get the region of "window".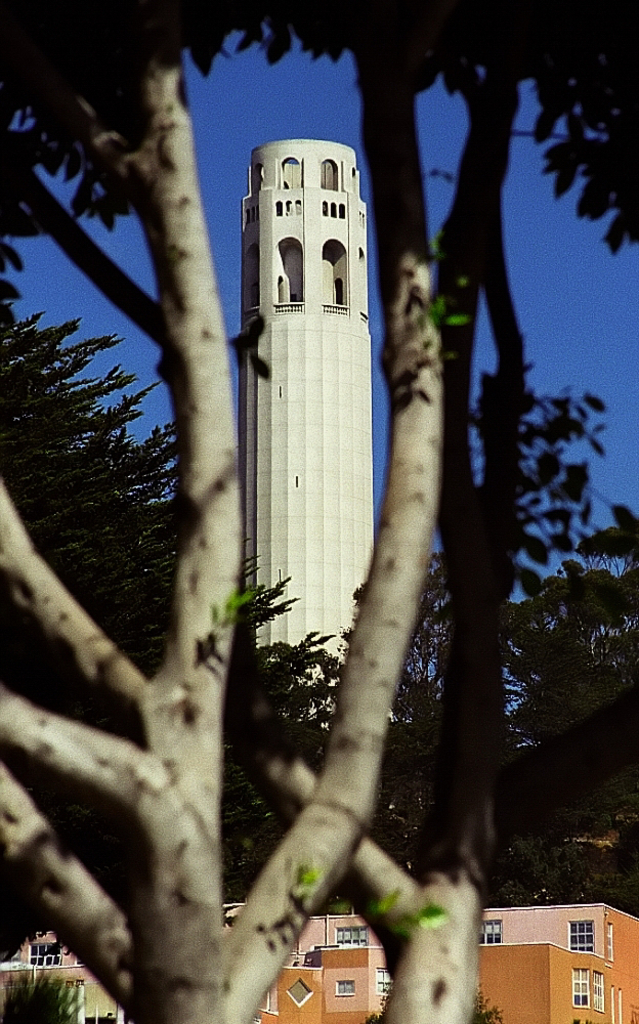
585 956 612 1011.
